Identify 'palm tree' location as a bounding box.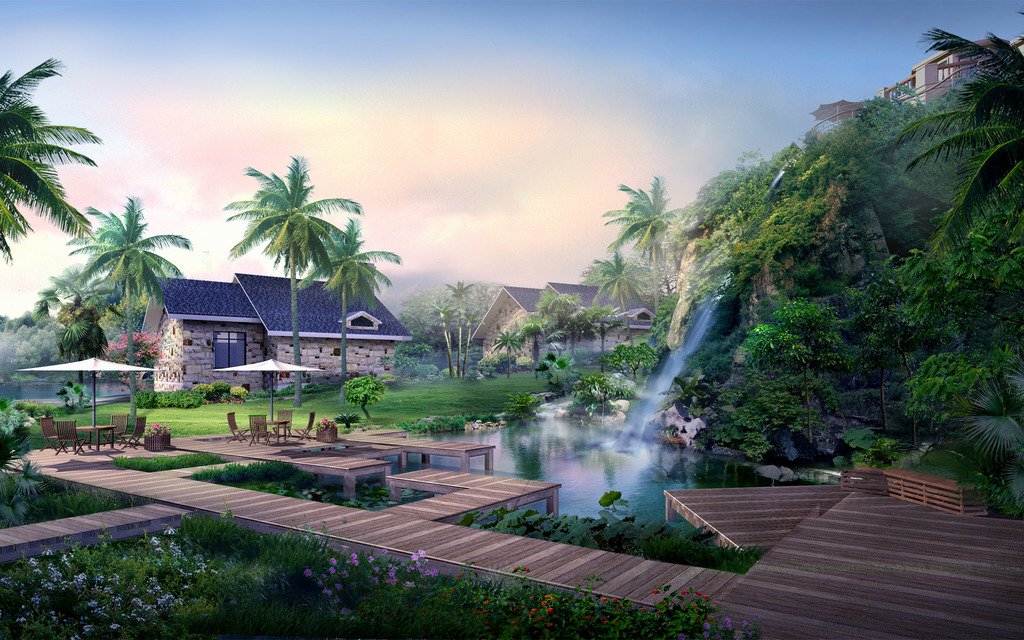
rect(594, 176, 680, 345).
